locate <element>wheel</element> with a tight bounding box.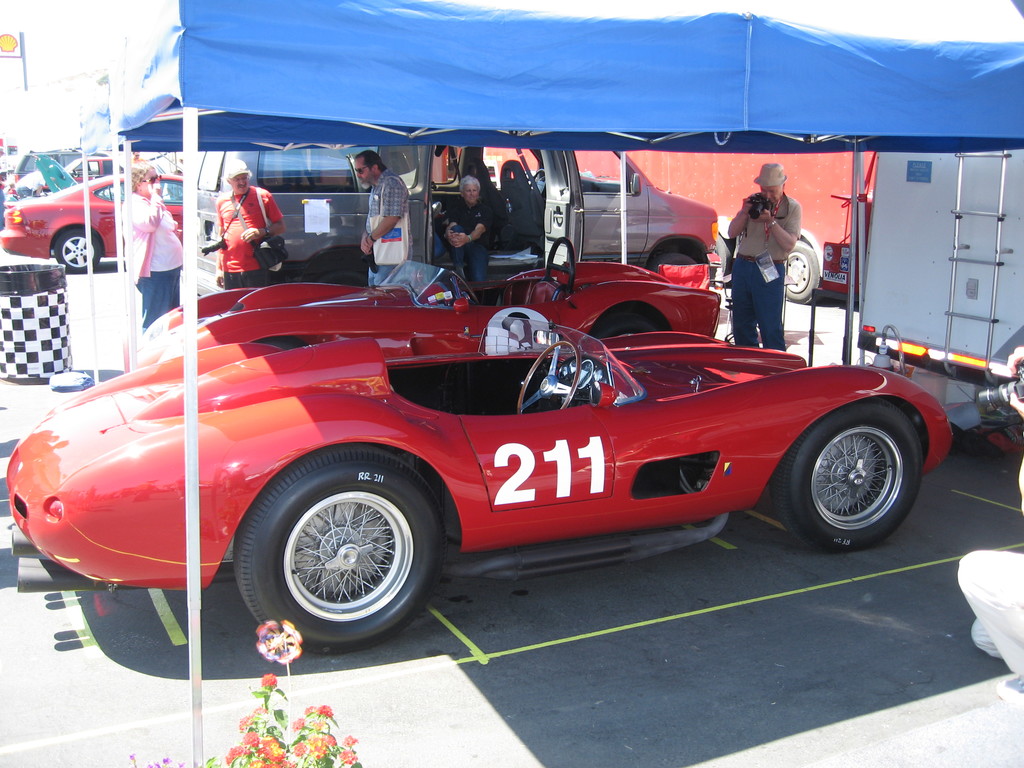
[781, 236, 817, 301].
